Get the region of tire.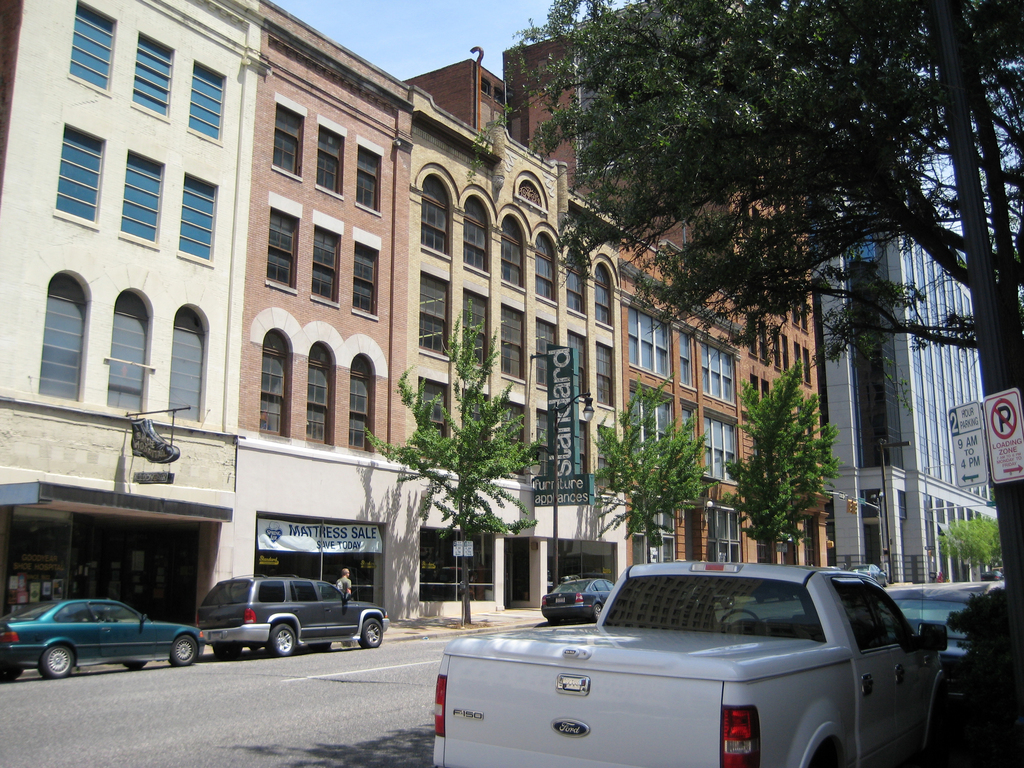
select_region(307, 641, 334, 653).
